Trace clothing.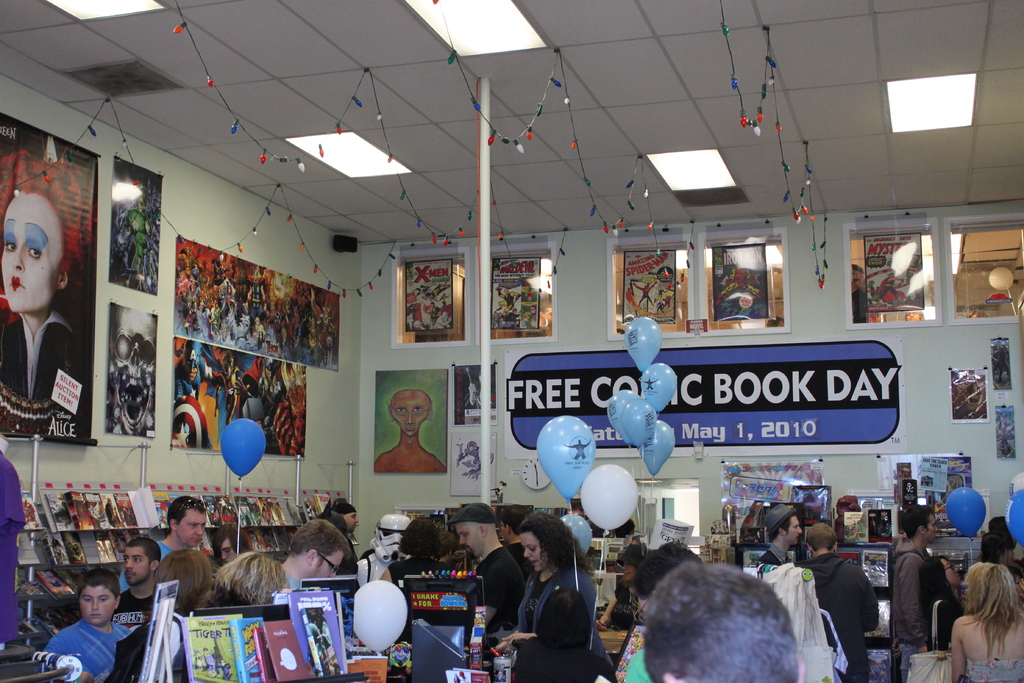
Traced to region(792, 551, 881, 682).
